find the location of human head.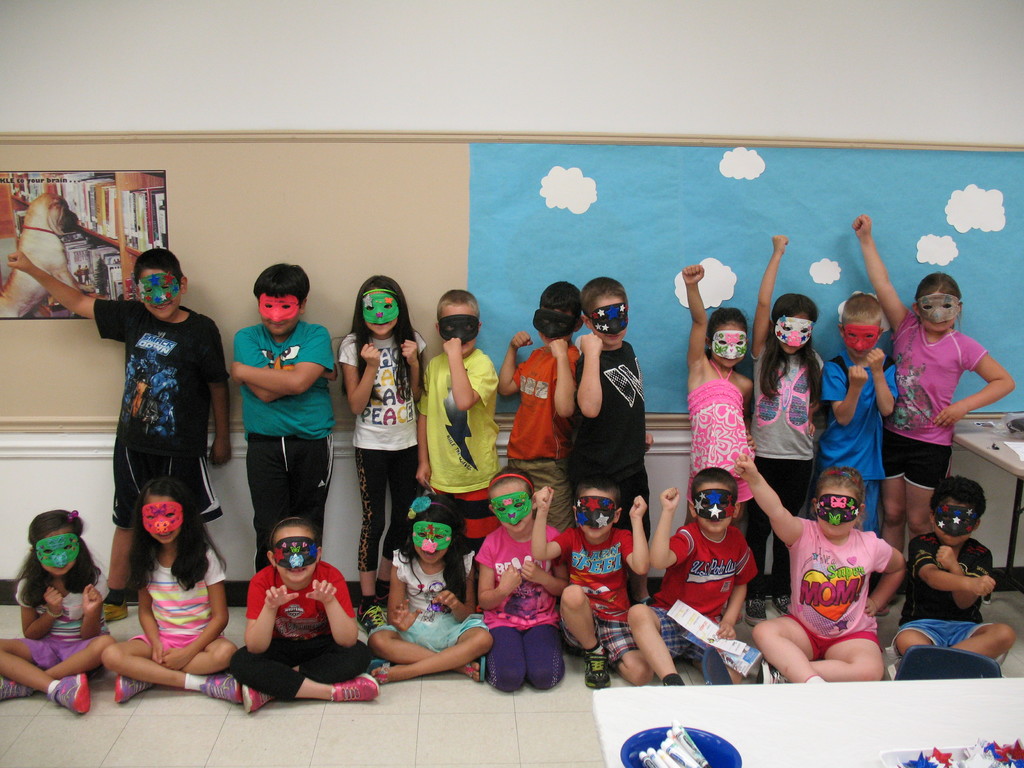
Location: <region>406, 501, 456, 562</region>.
